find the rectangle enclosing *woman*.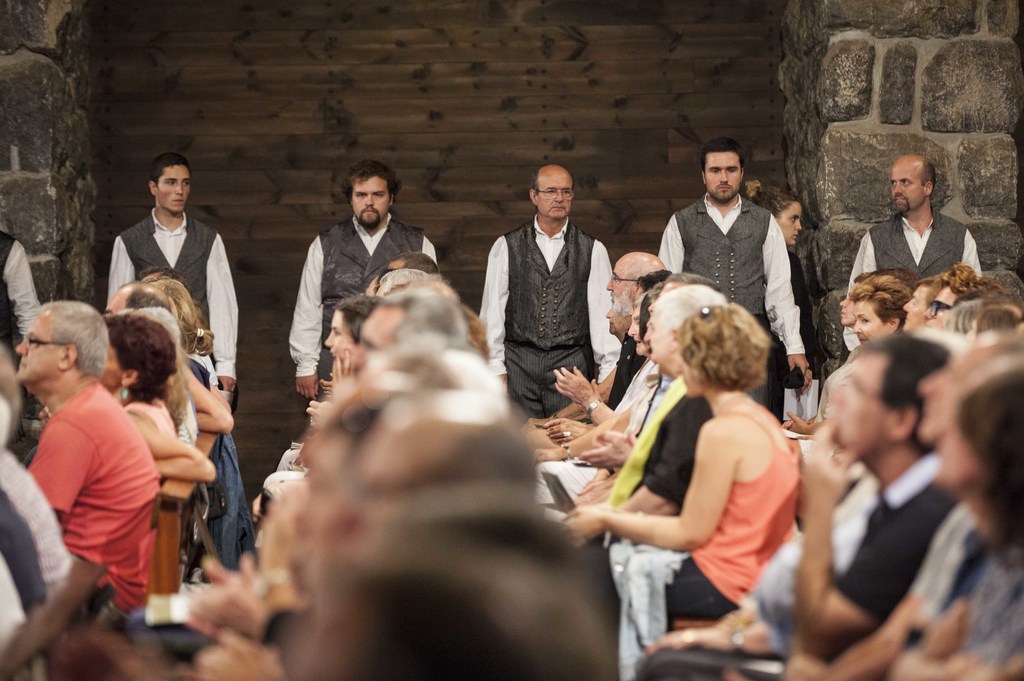
(x1=323, y1=283, x2=374, y2=367).
